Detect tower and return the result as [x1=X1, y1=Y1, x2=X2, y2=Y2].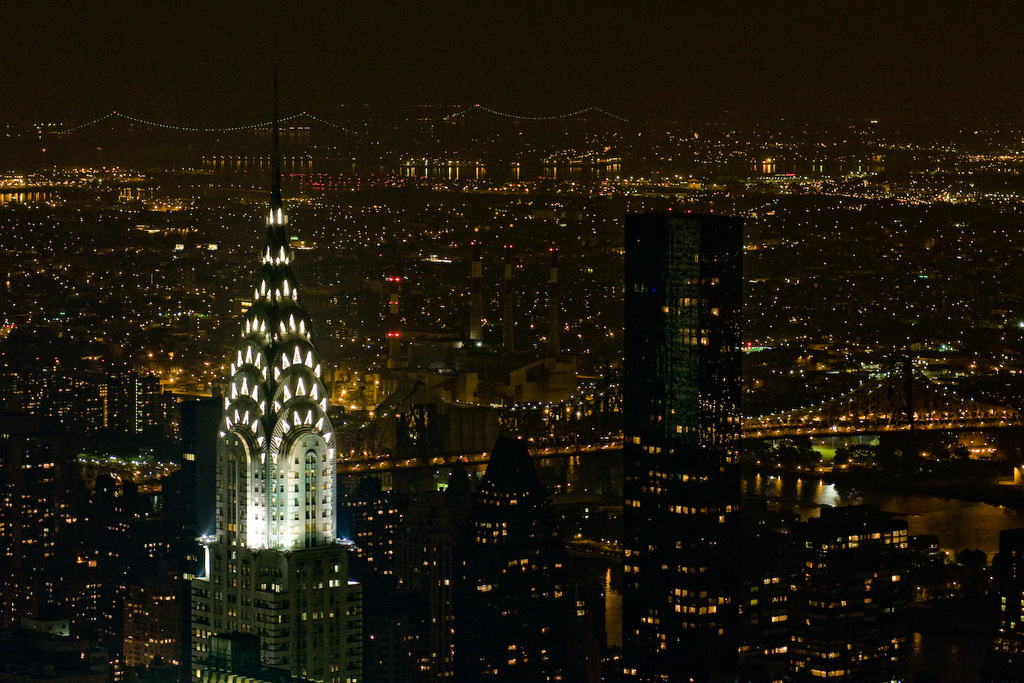
[x1=622, y1=219, x2=748, y2=673].
